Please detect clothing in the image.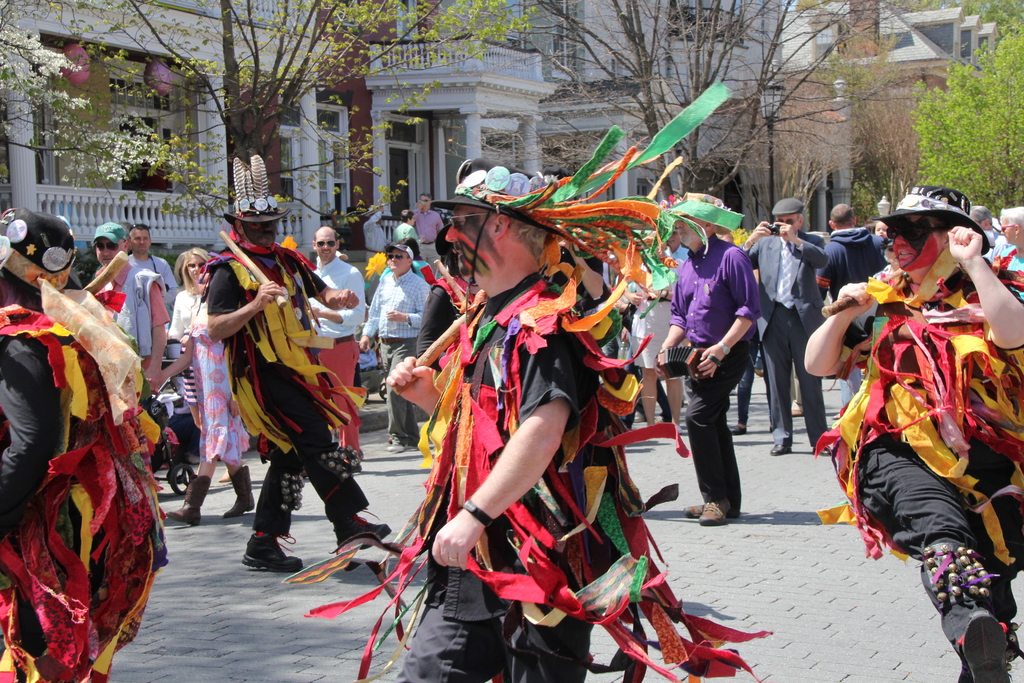
box(756, 231, 833, 464).
